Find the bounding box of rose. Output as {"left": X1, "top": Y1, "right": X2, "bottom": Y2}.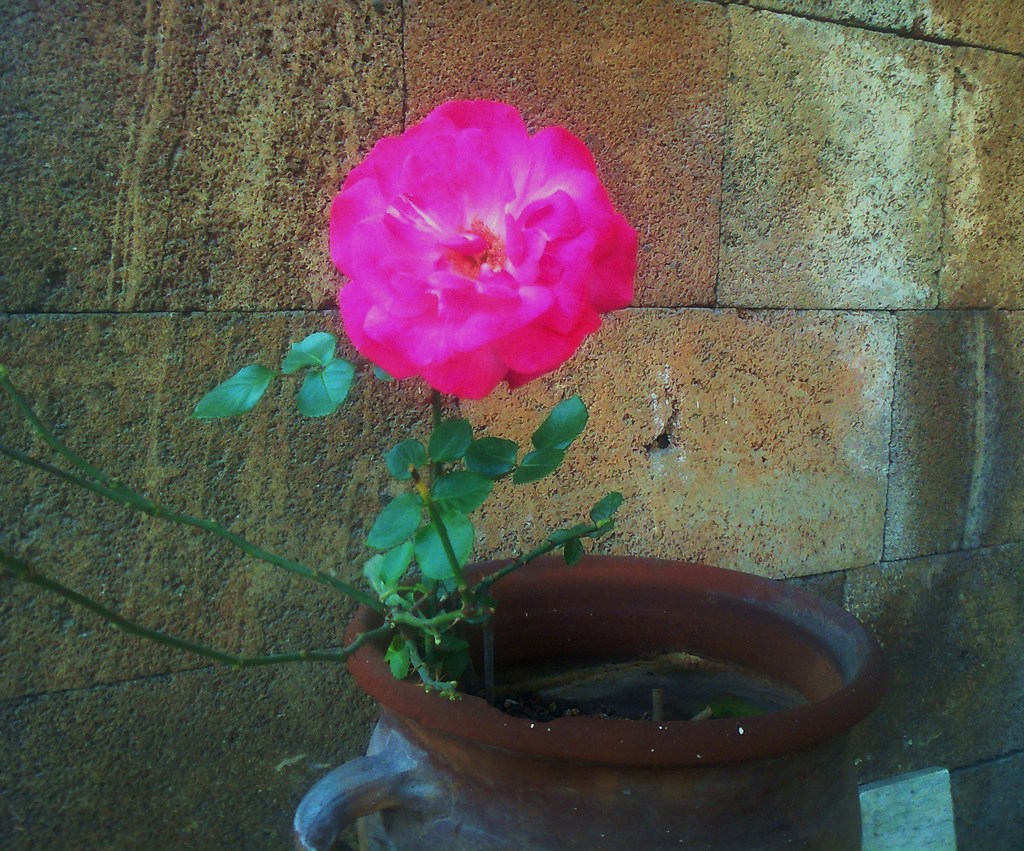
{"left": 326, "top": 97, "right": 636, "bottom": 400}.
